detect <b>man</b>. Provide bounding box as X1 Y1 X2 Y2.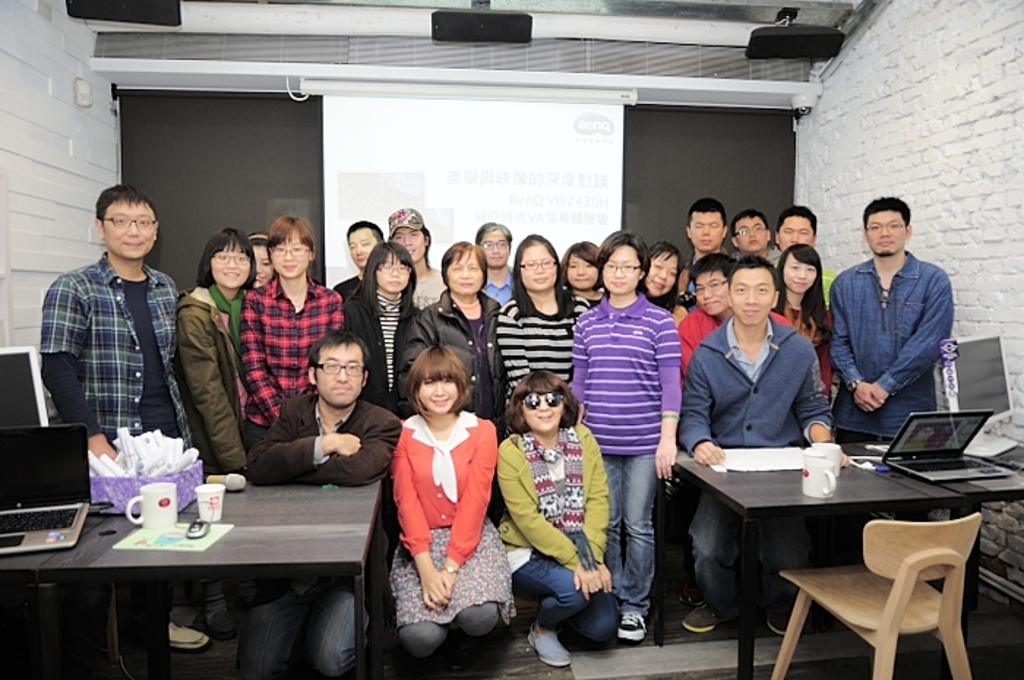
322 224 388 313.
